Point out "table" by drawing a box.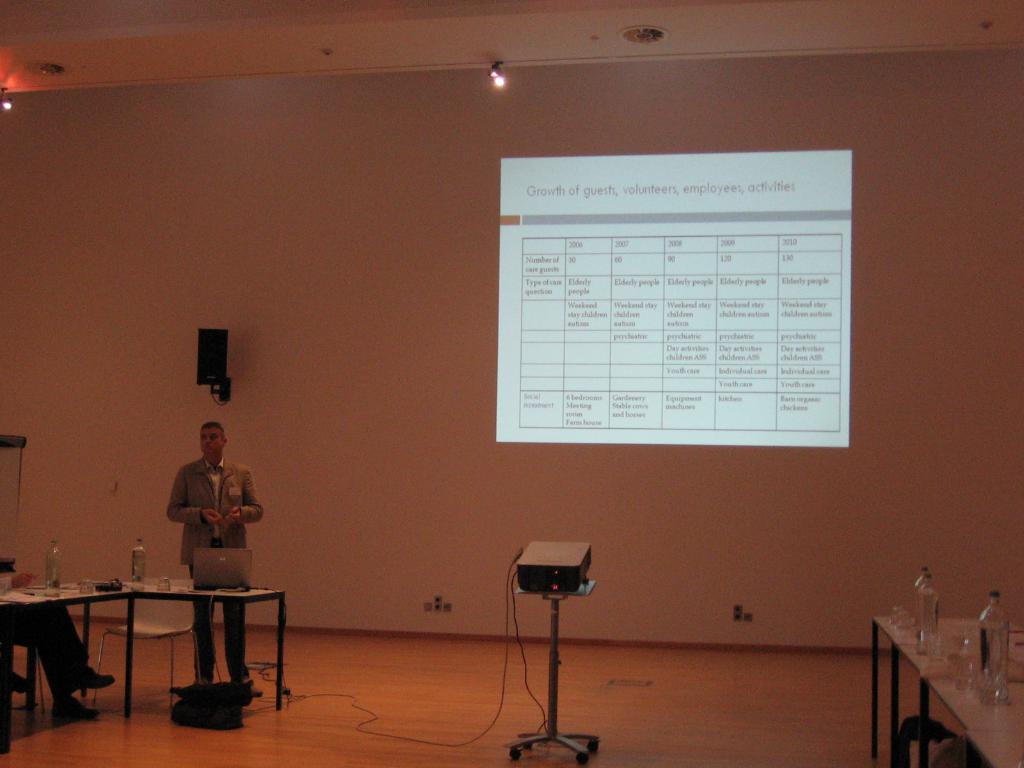
select_region(106, 580, 285, 719).
